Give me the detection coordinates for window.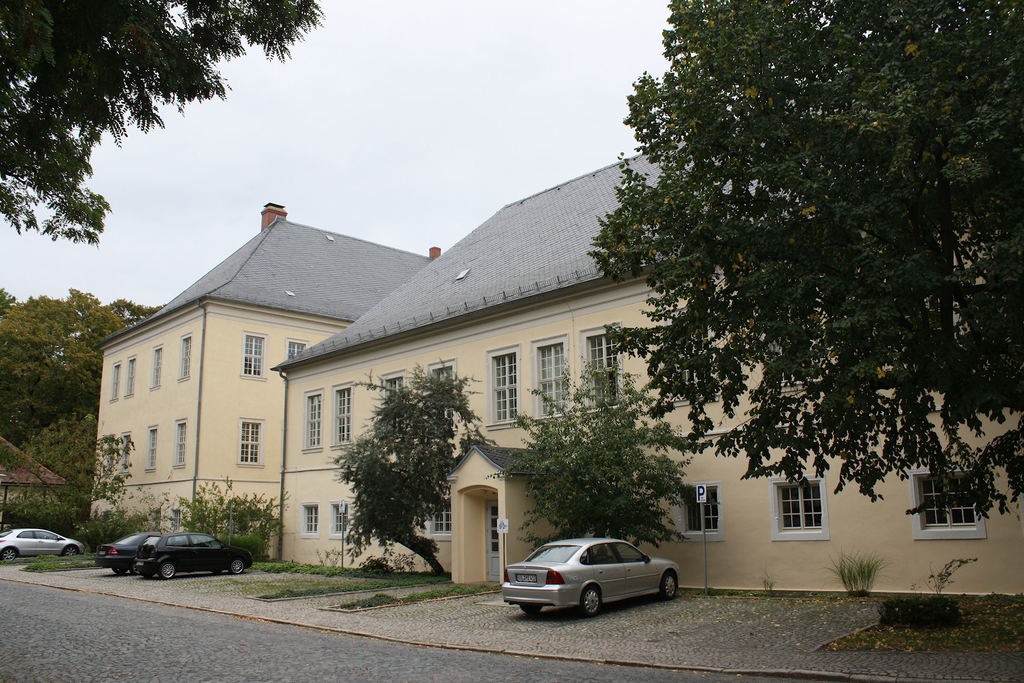
select_region(242, 330, 268, 379).
